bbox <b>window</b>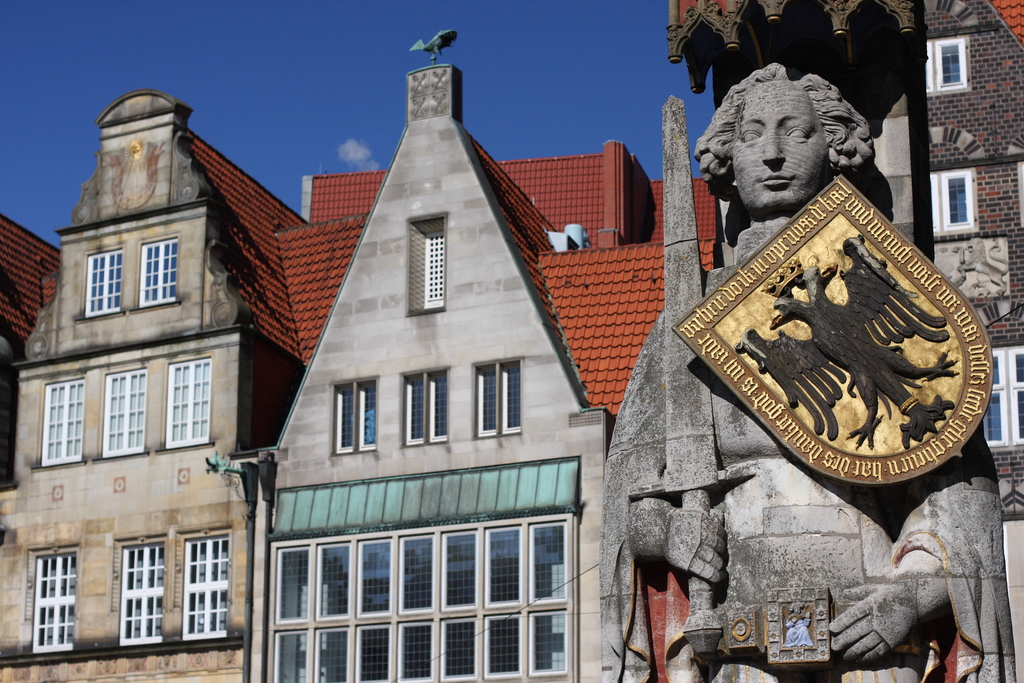
182:534:231:645
